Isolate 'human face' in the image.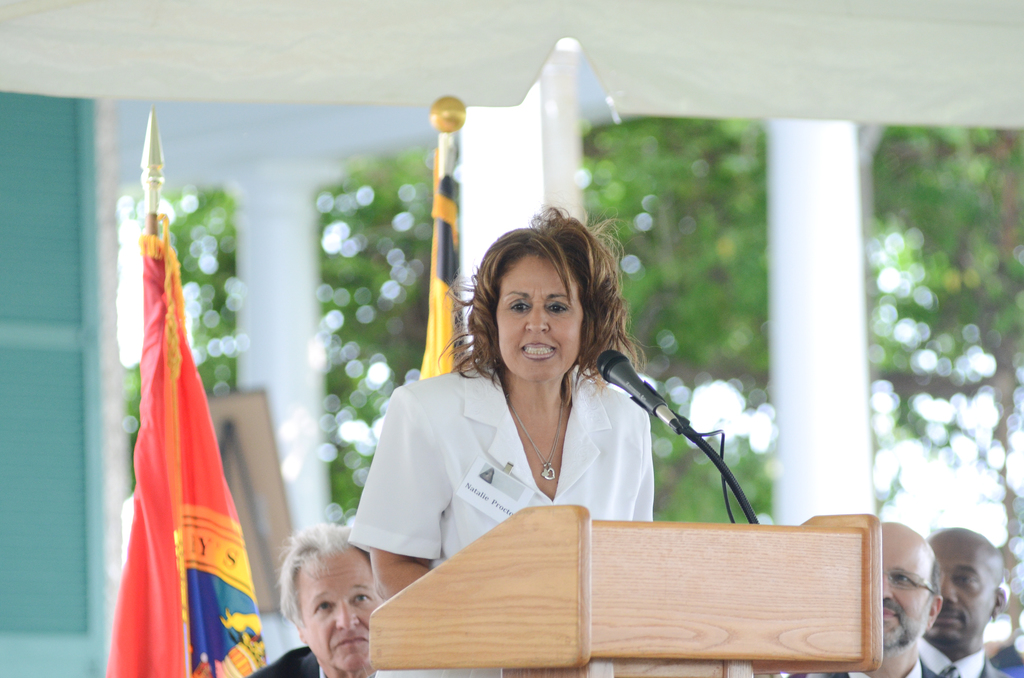
Isolated region: select_region(495, 254, 581, 382).
